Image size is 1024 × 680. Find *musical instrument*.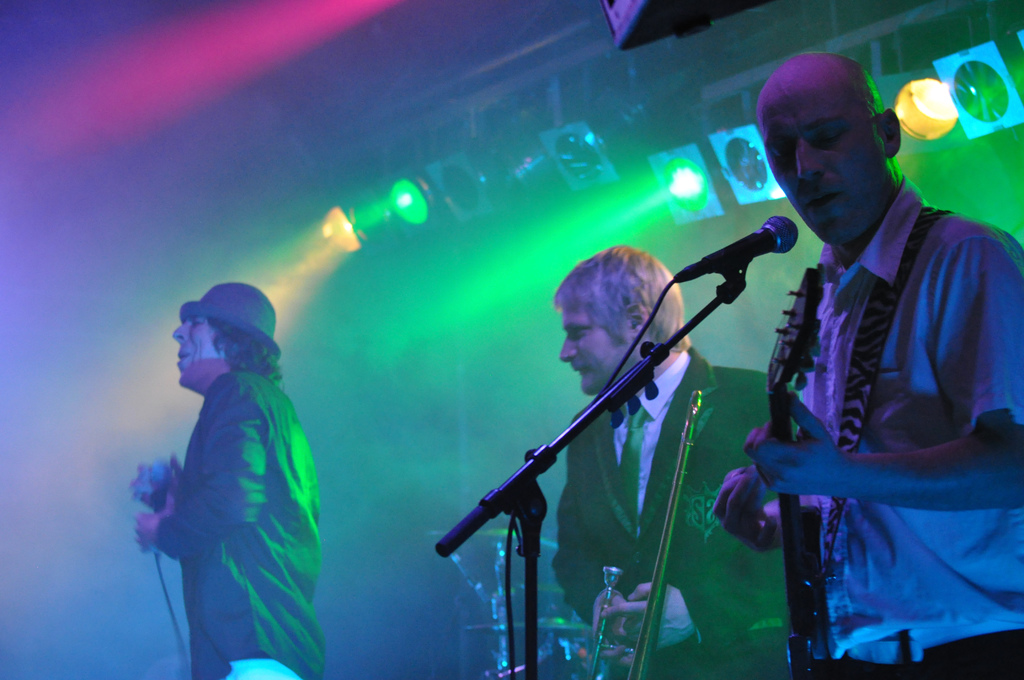
(left=429, top=521, right=568, bottom=553).
